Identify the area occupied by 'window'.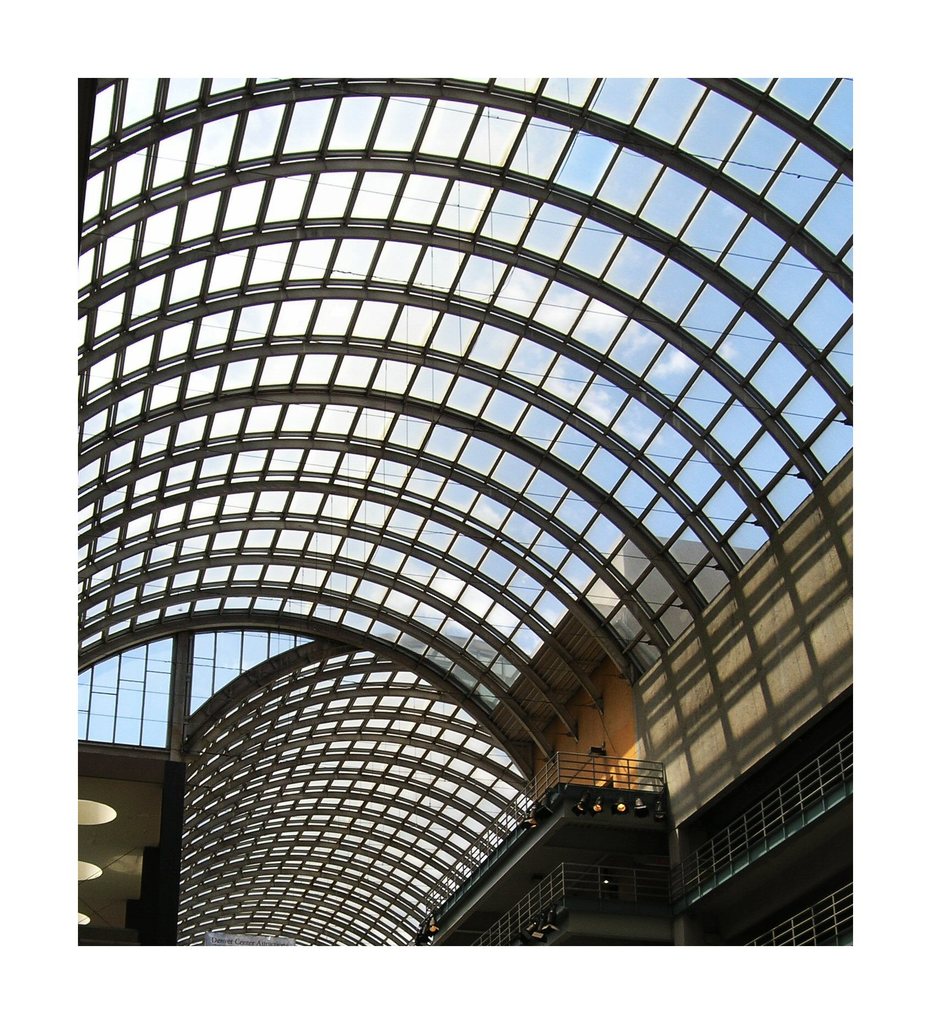
Area: <region>448, 73, 861, 276</region>.
